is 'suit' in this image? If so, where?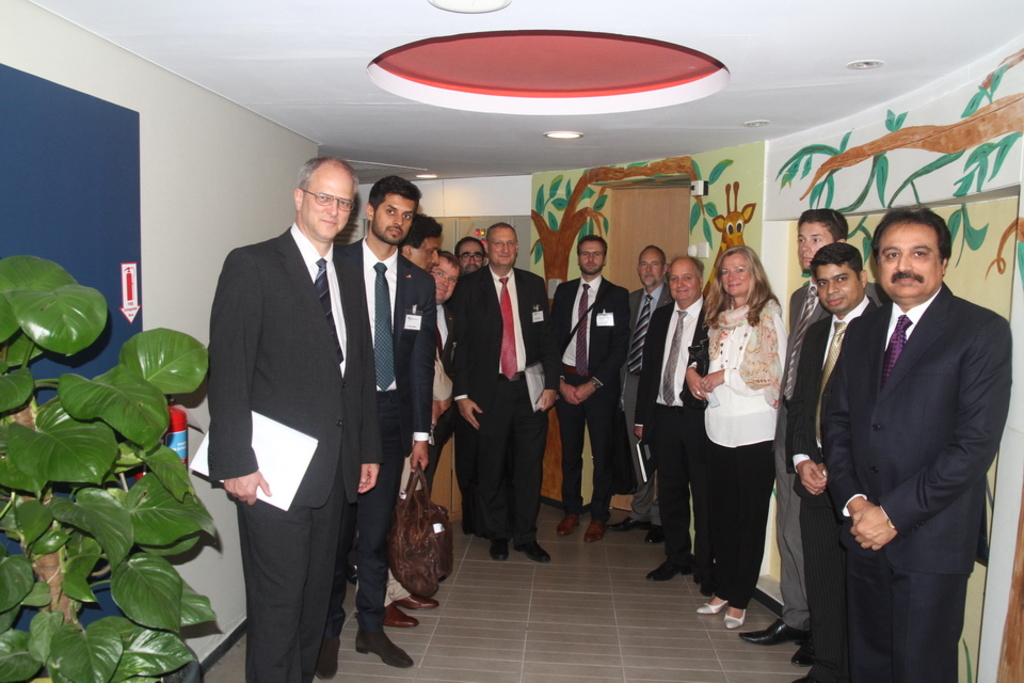
Yes, at box=[636, 303, 710, 561].
